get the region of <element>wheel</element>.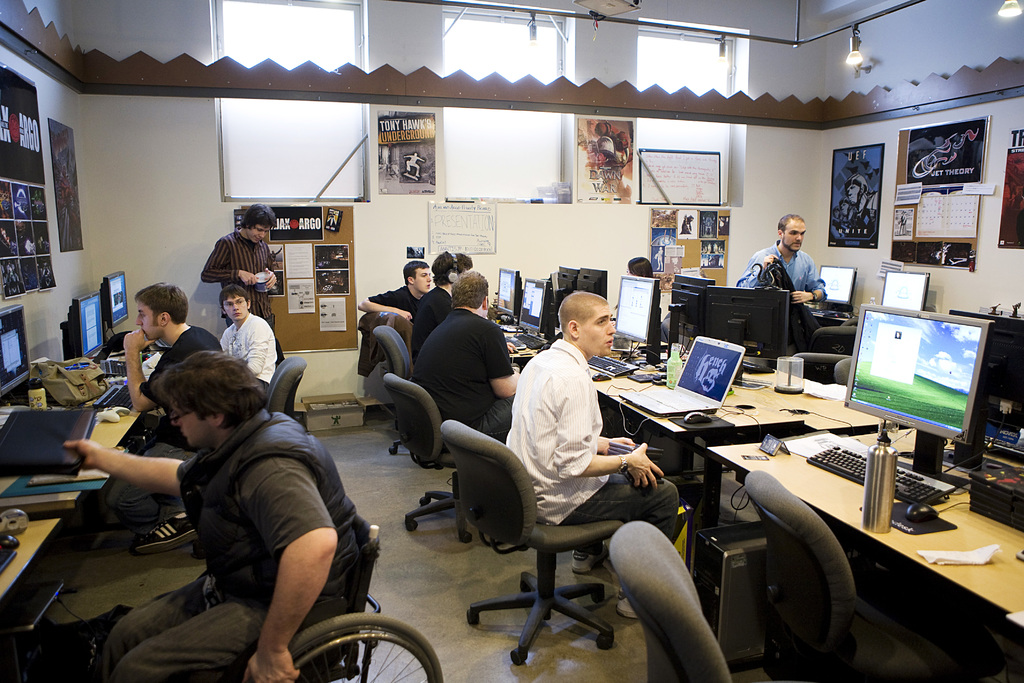
detection(285, 611, 444, 682).
